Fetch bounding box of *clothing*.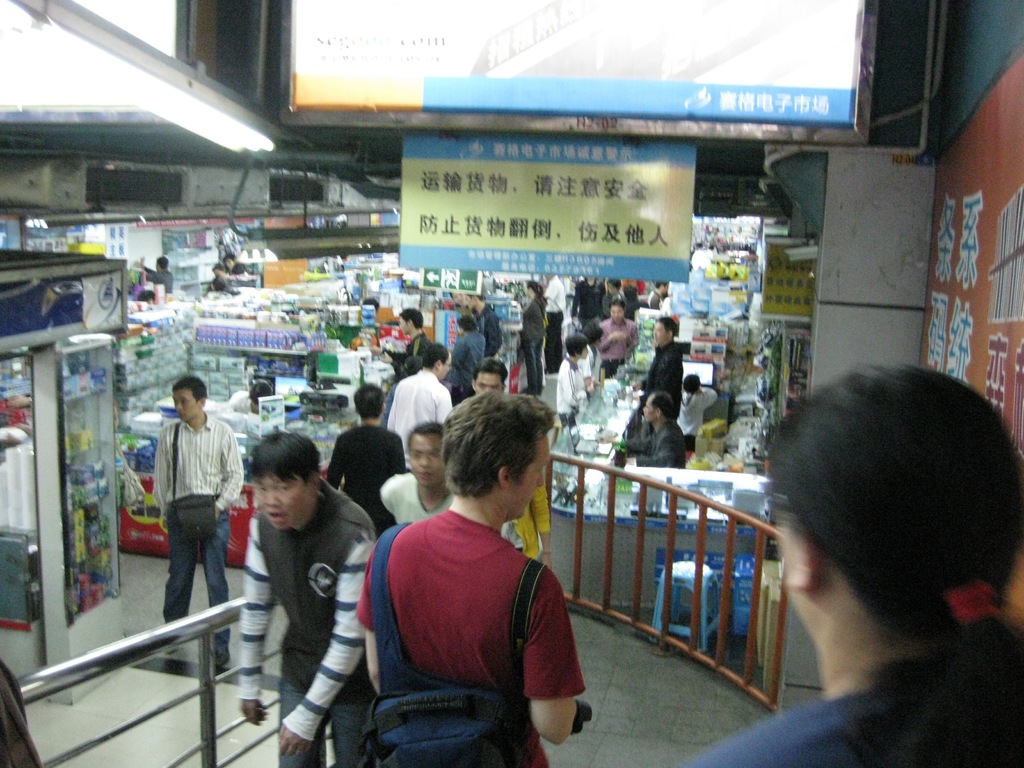
Bbox: box=[547, 280, 568, 362].
